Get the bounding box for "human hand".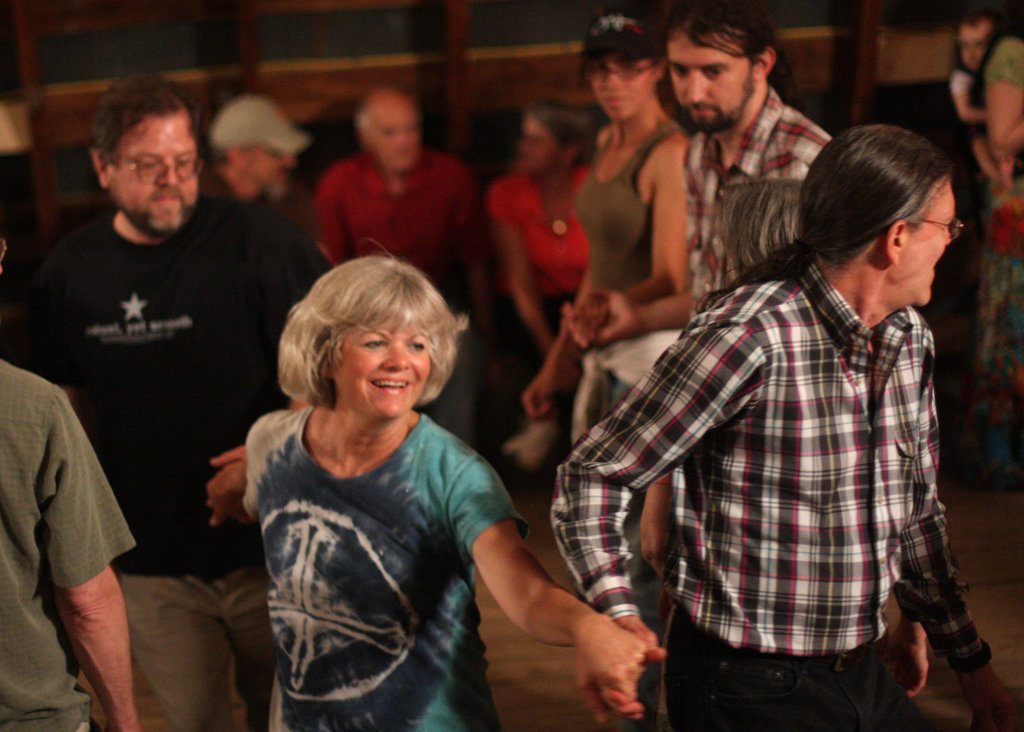
894:633:928:694.
